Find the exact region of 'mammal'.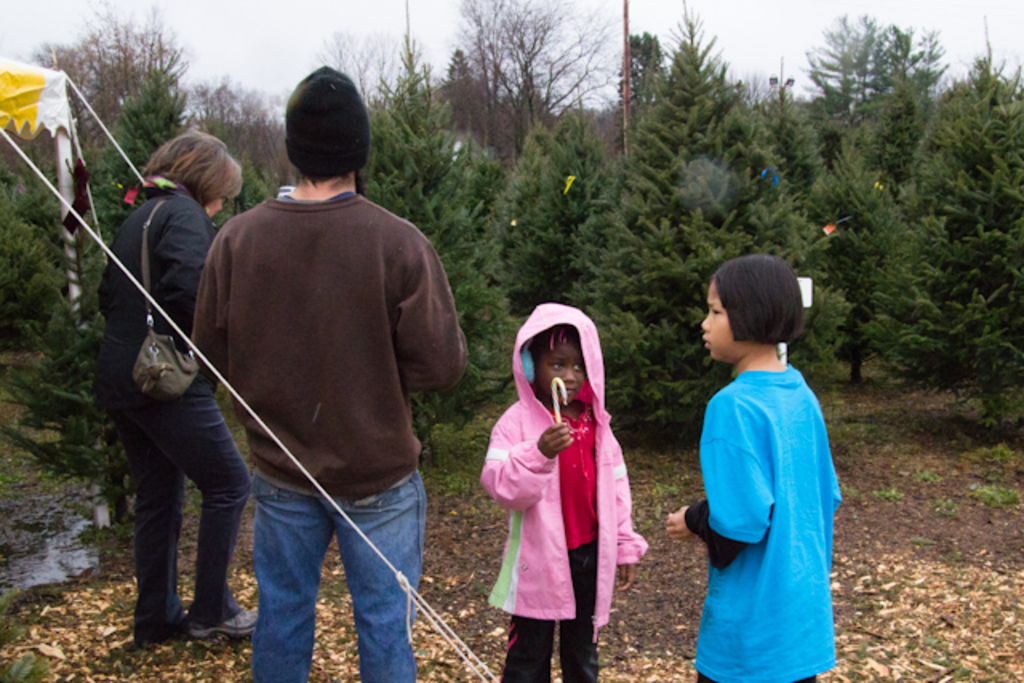
Exact region: select_region(184, 67, 466, 681).
